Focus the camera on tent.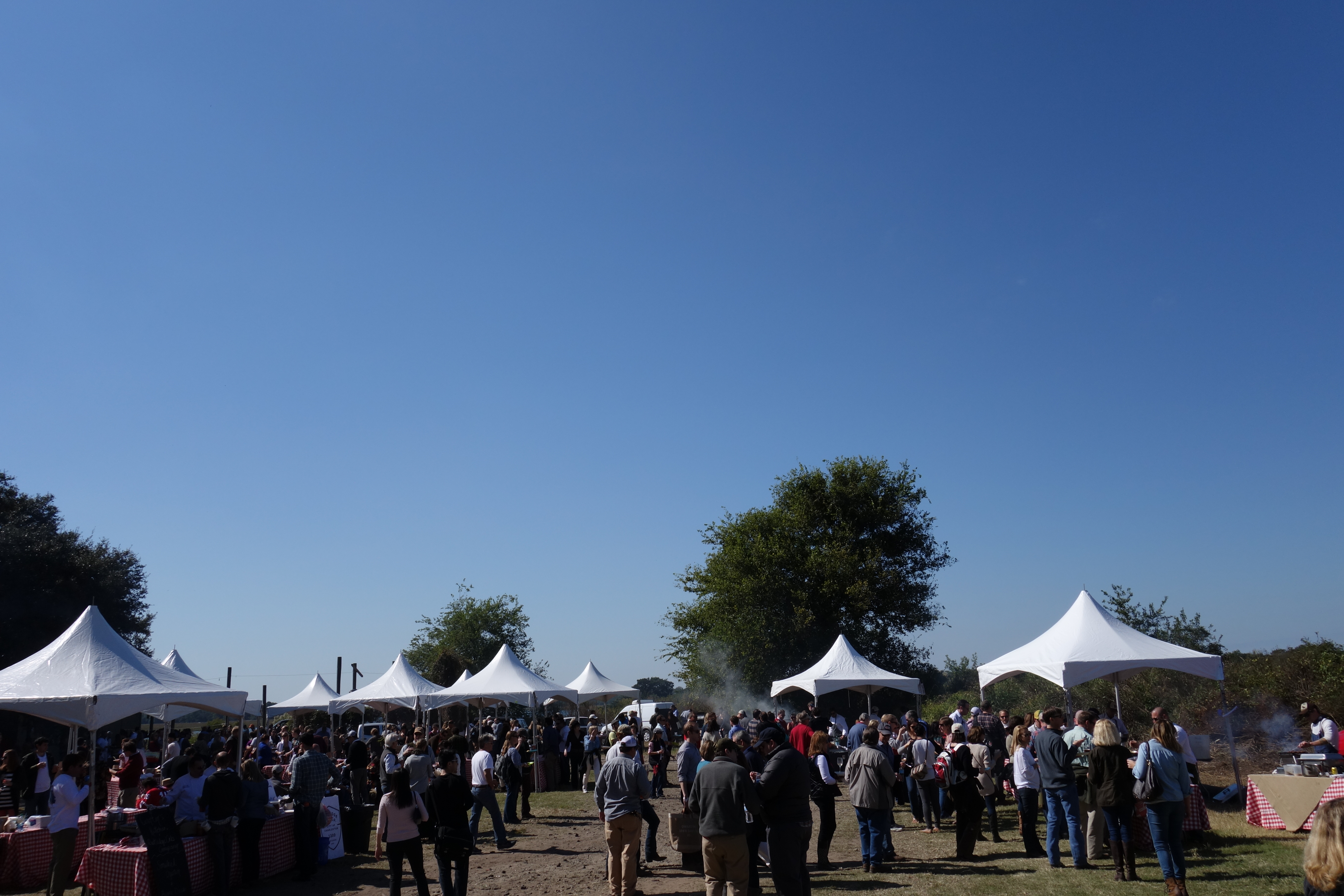
Focus region: rect(68, 164, 85, 192).
